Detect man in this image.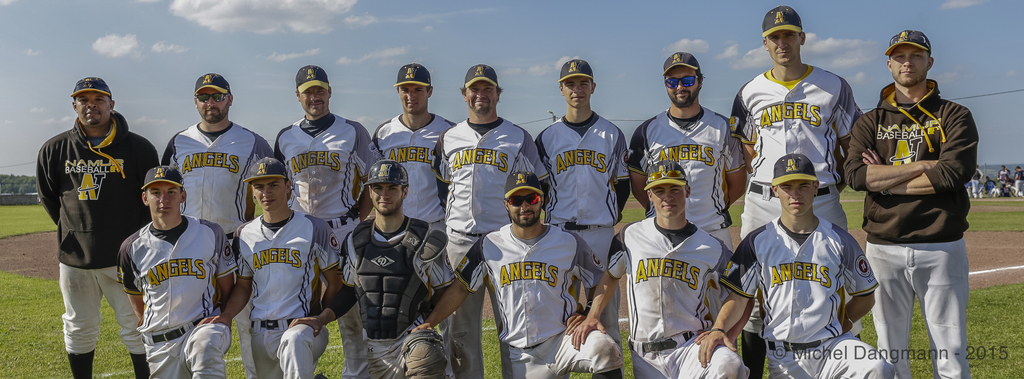
Detection: bbox=[270, 64, 381, 378].
